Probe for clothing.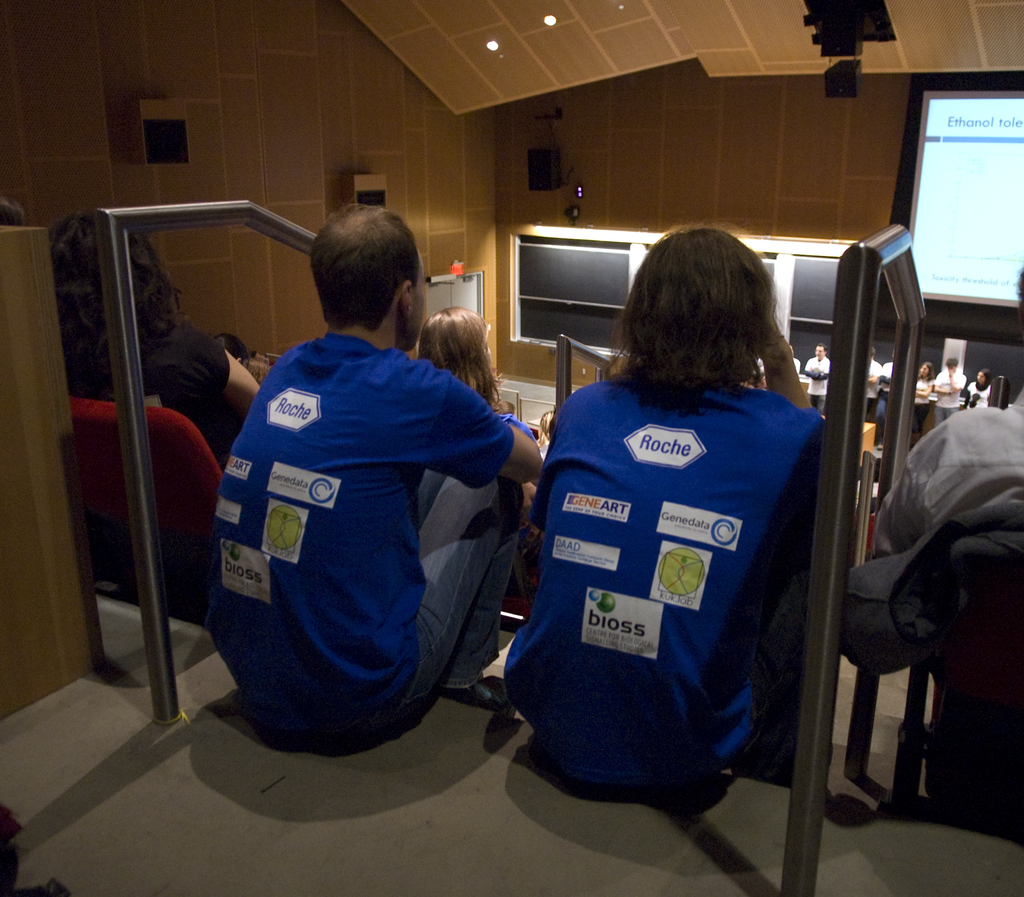
Probe result: 502 322 844 825.
